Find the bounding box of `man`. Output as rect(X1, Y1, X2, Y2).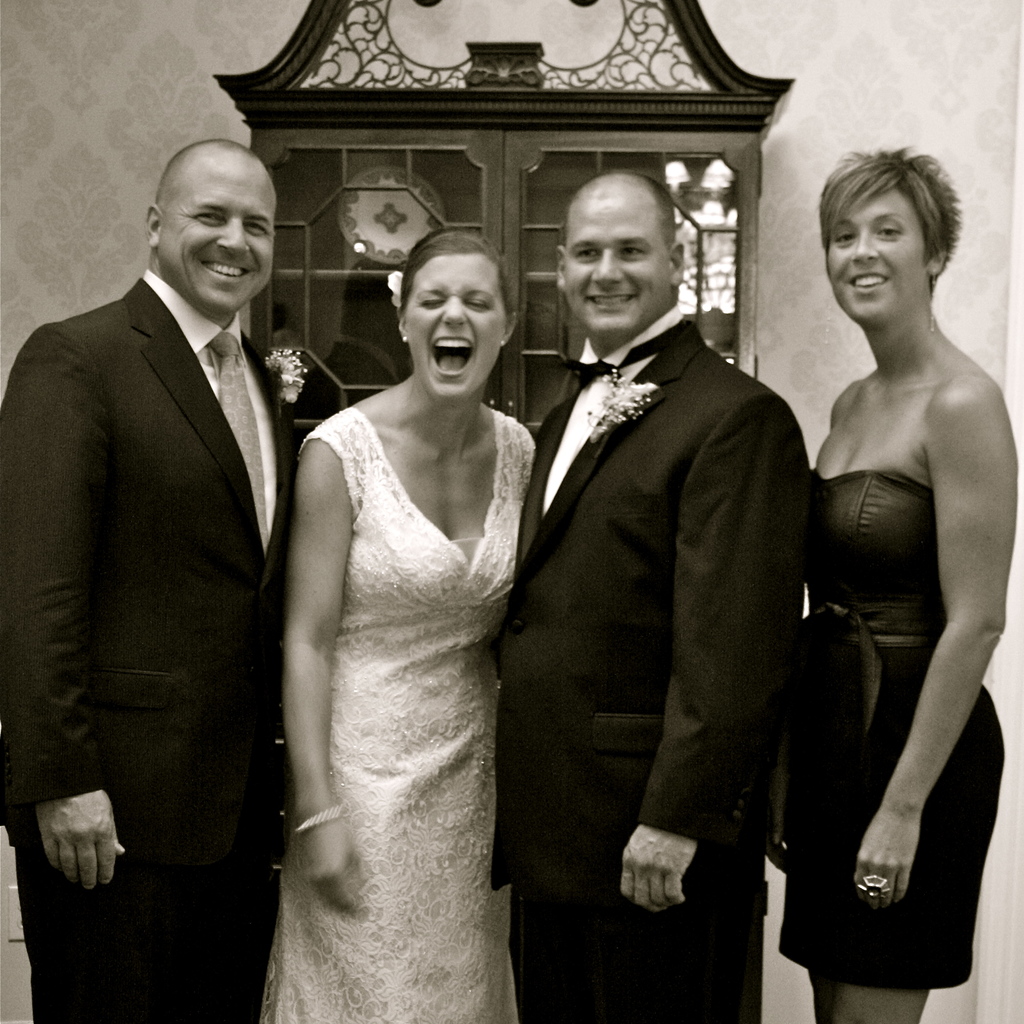
rect(470, 190, 819, 1023).
